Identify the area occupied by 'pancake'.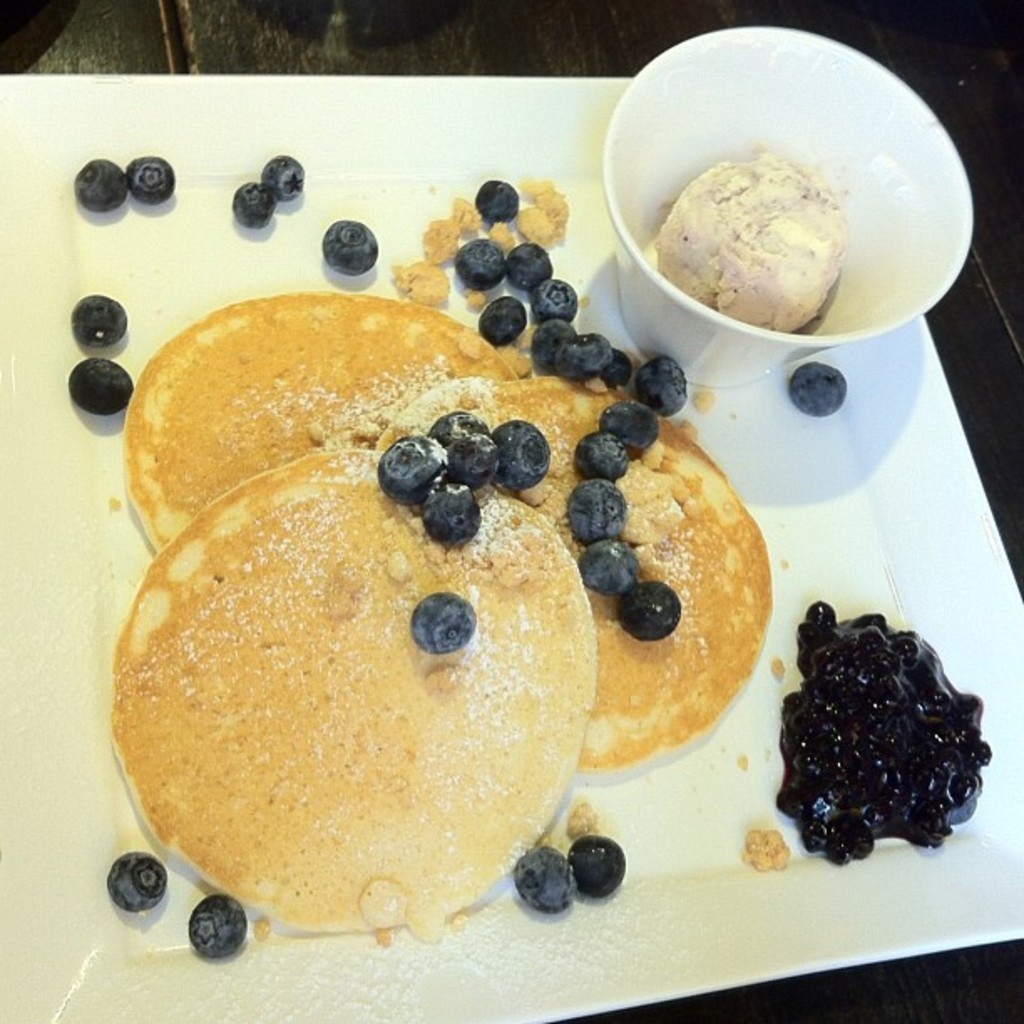
Area: 370:371:775:771.
